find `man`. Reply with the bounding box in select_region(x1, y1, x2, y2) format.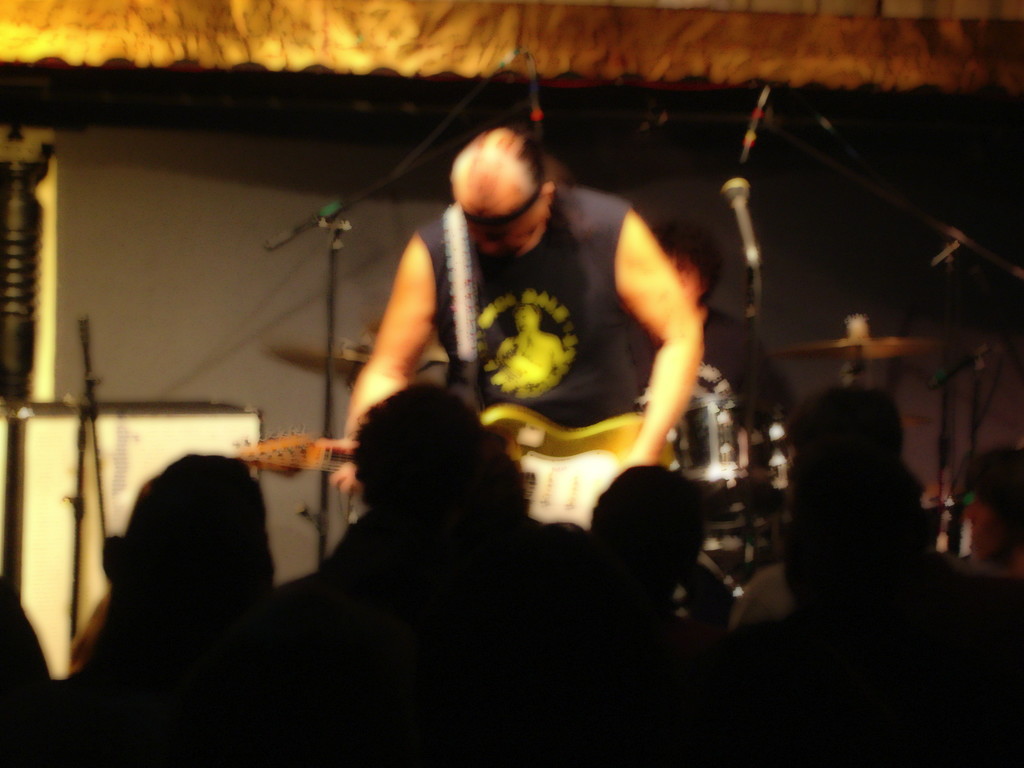
select_region(319, 118, 744, 527).
